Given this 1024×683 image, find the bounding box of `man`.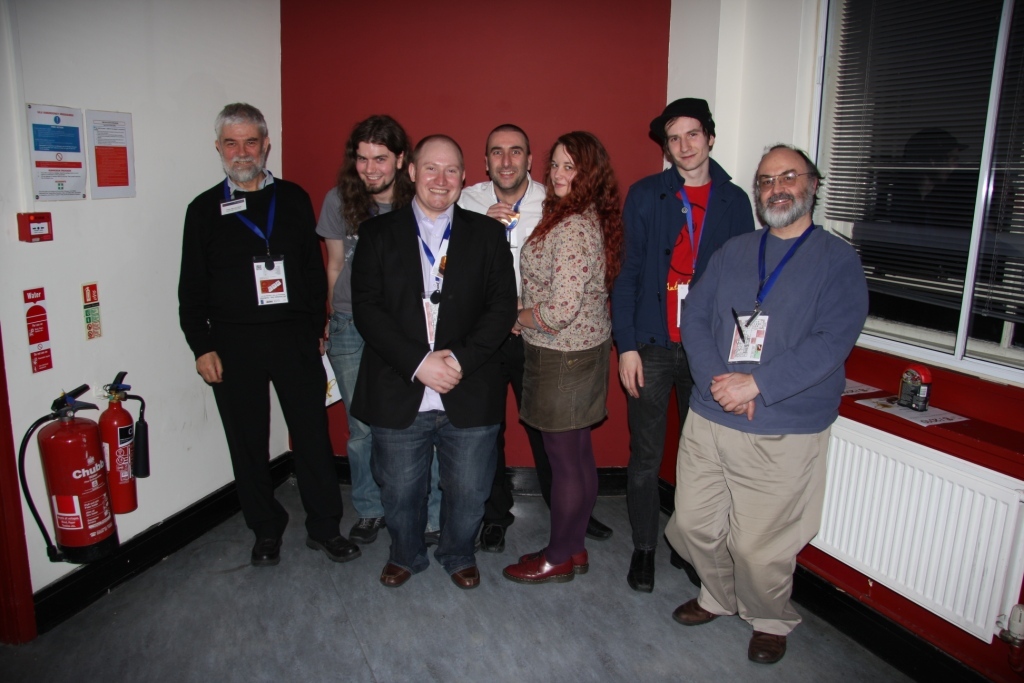
crop(660, 135, 871, 670).
